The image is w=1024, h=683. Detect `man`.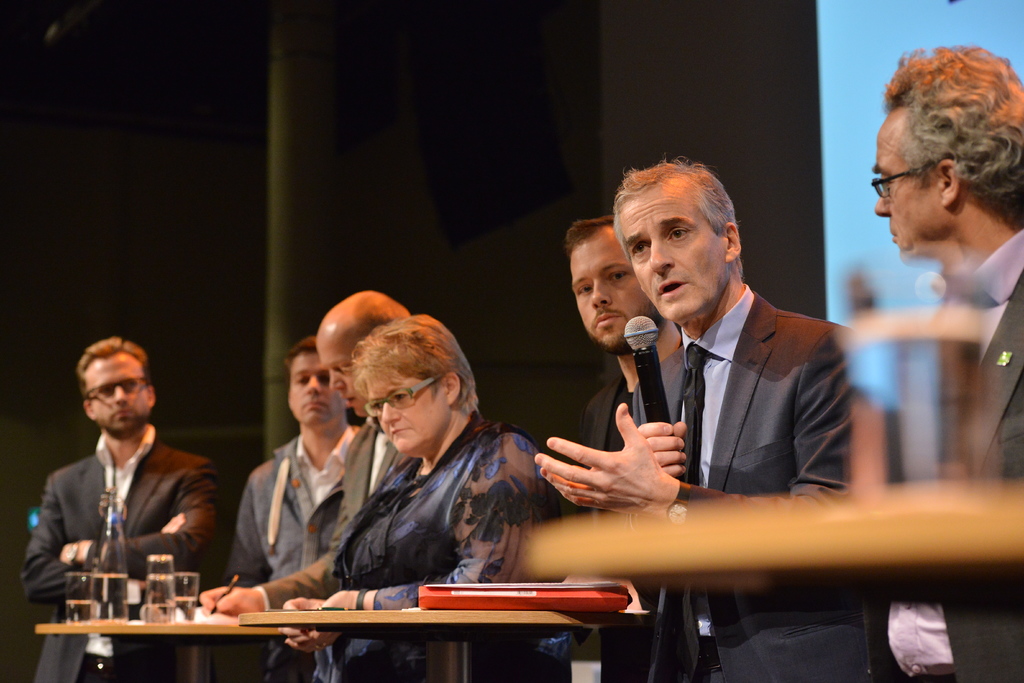
Detection: l=15, t=334, r=214, b=682.
